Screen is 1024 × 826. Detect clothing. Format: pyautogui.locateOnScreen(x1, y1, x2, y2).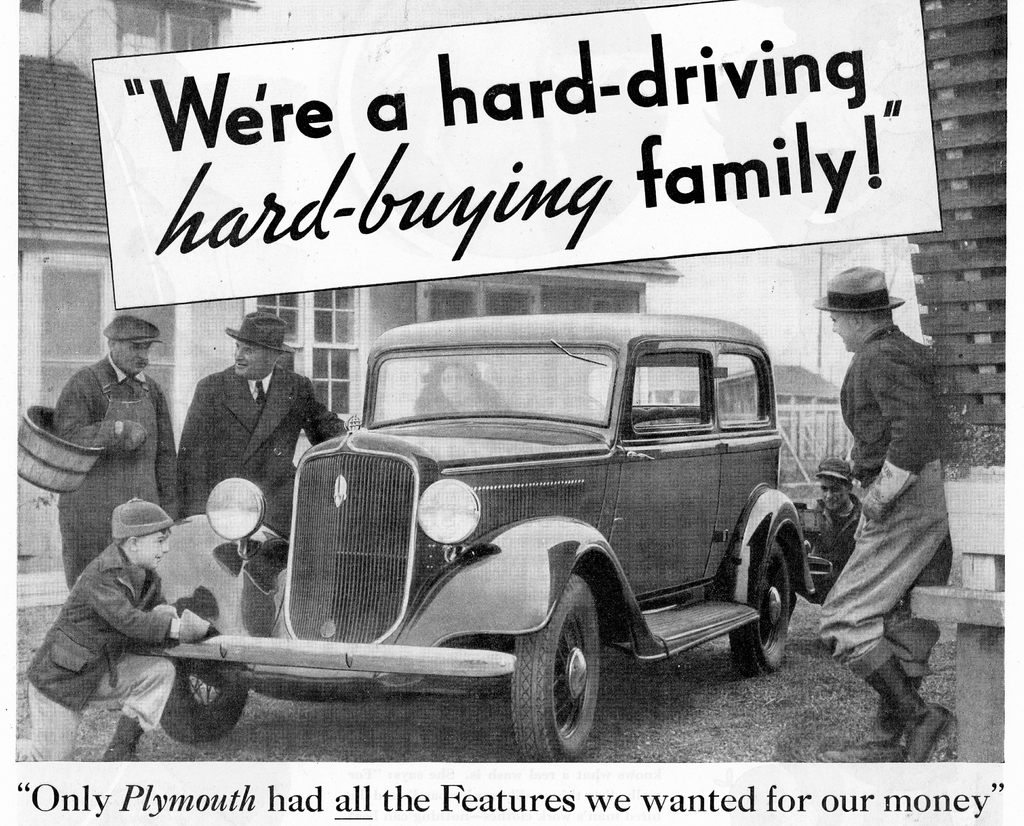
pyautogui.locateOnScreen(804, 458, 863, 610).
